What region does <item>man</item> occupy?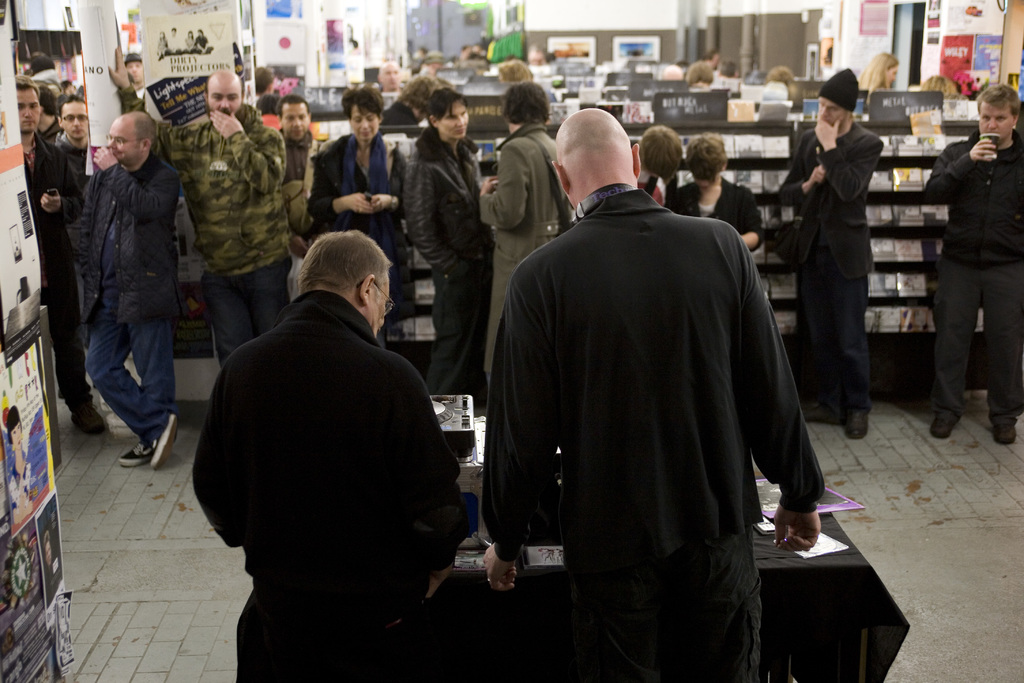
(left=105, top=45, right=291, bottom=371).
